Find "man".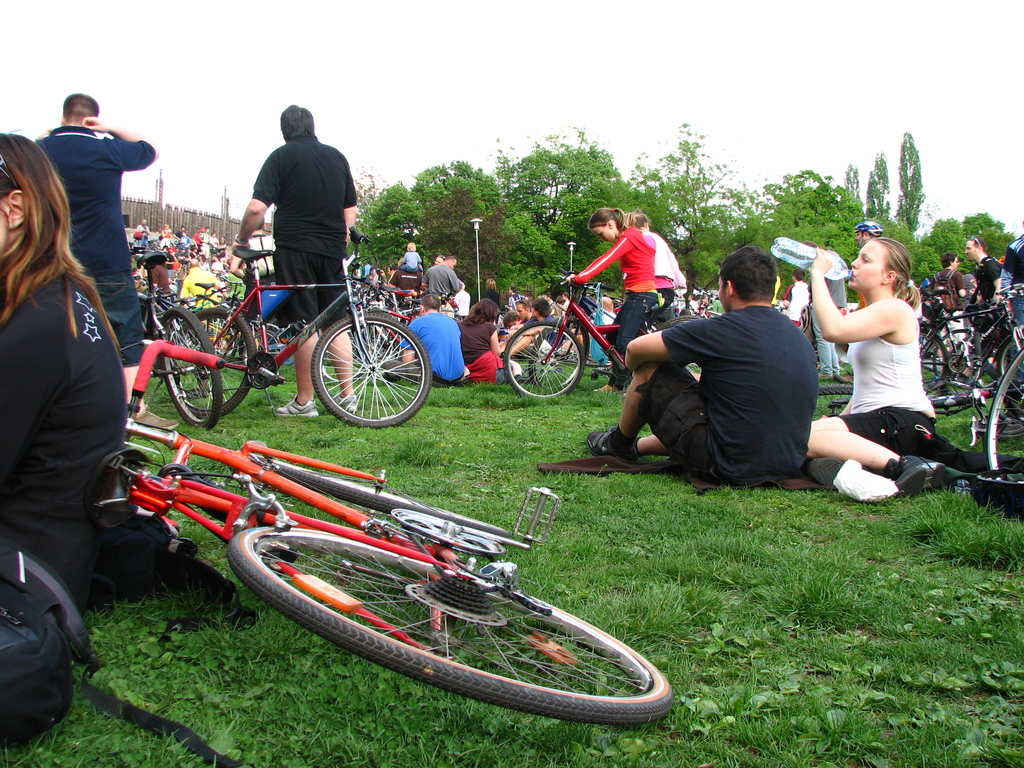
(left=420, top=255, right=458, bottom=299).
